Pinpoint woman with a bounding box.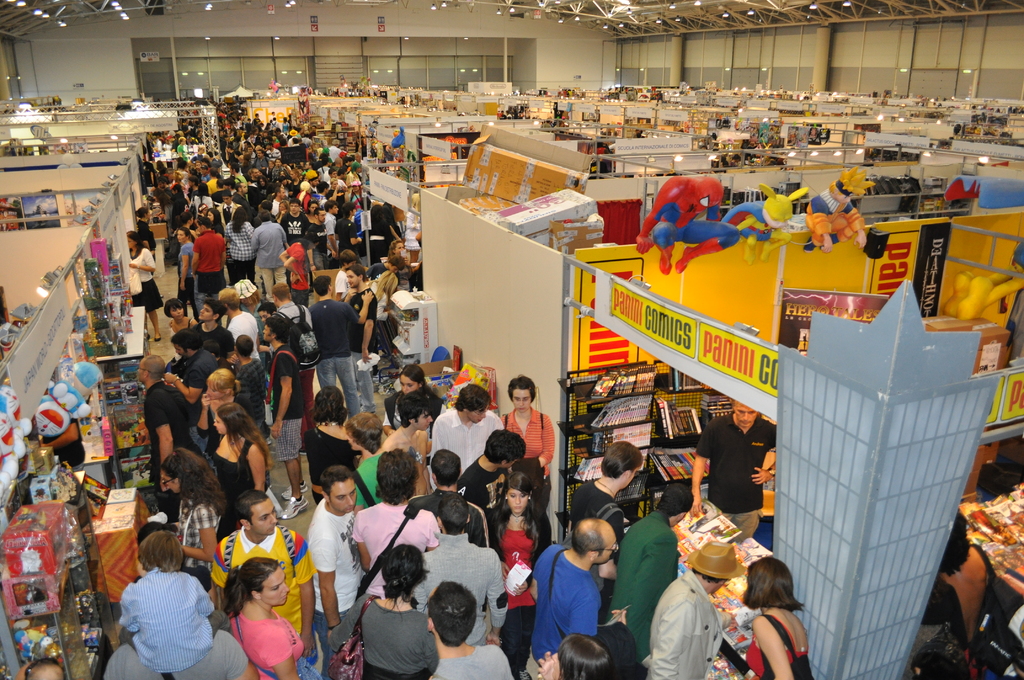
pyautogui.locateOnScreen(383, 237, 415, 293).
